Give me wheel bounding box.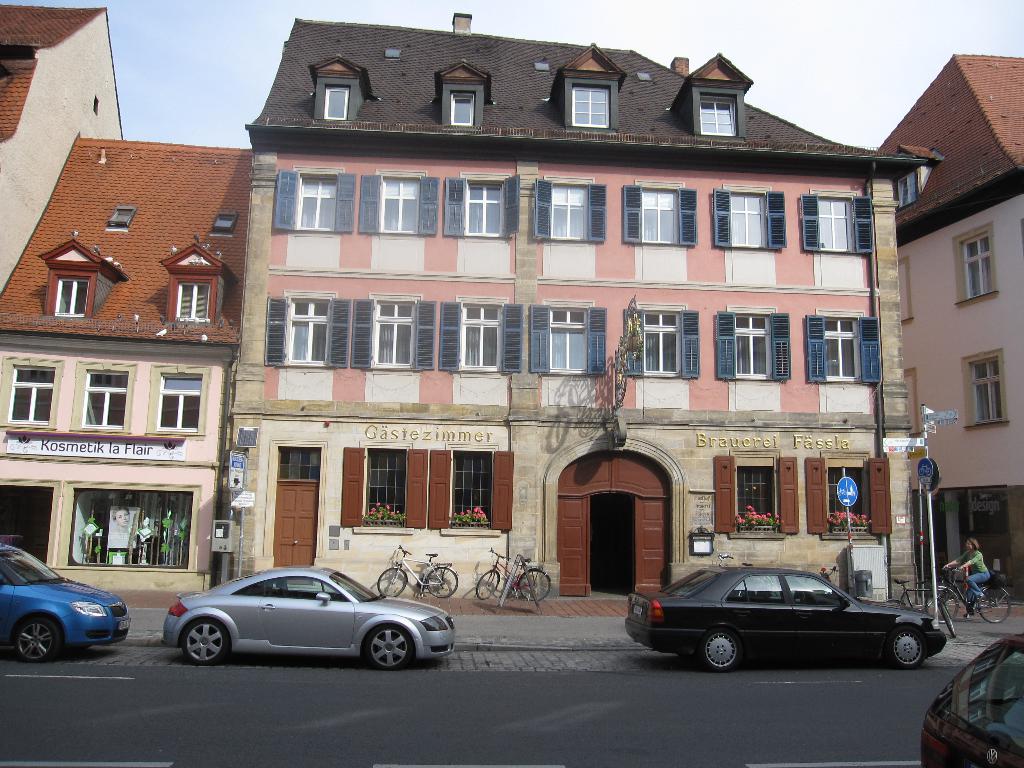
{"left": 703, "top": 632, "right": 737, "bottom": 671}.
